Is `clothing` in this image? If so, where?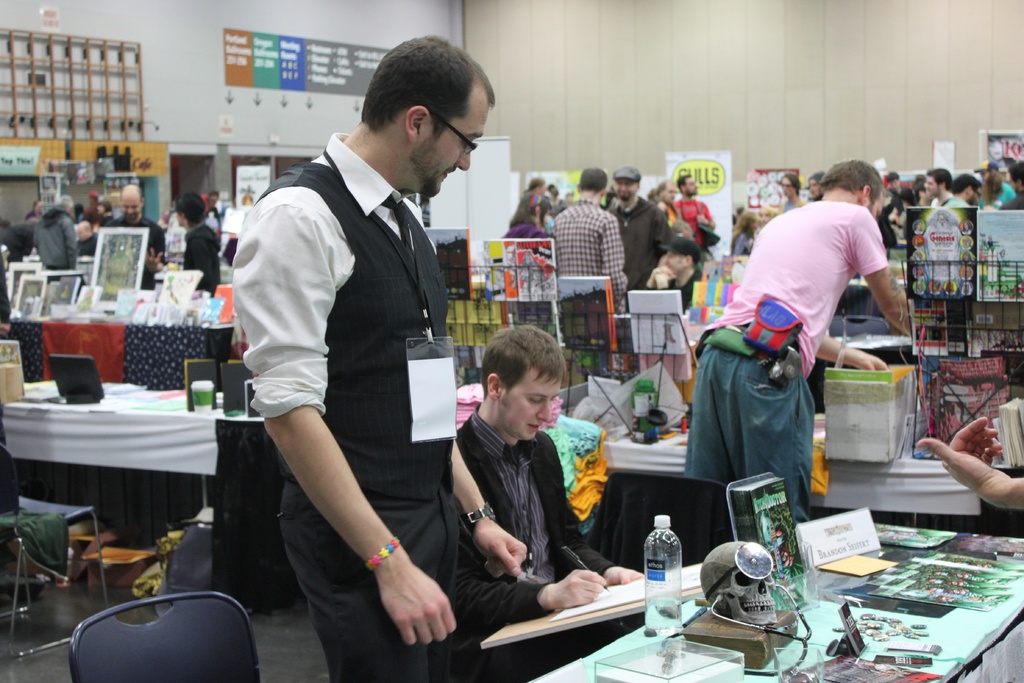
Yes, at (39,204,78,277).
